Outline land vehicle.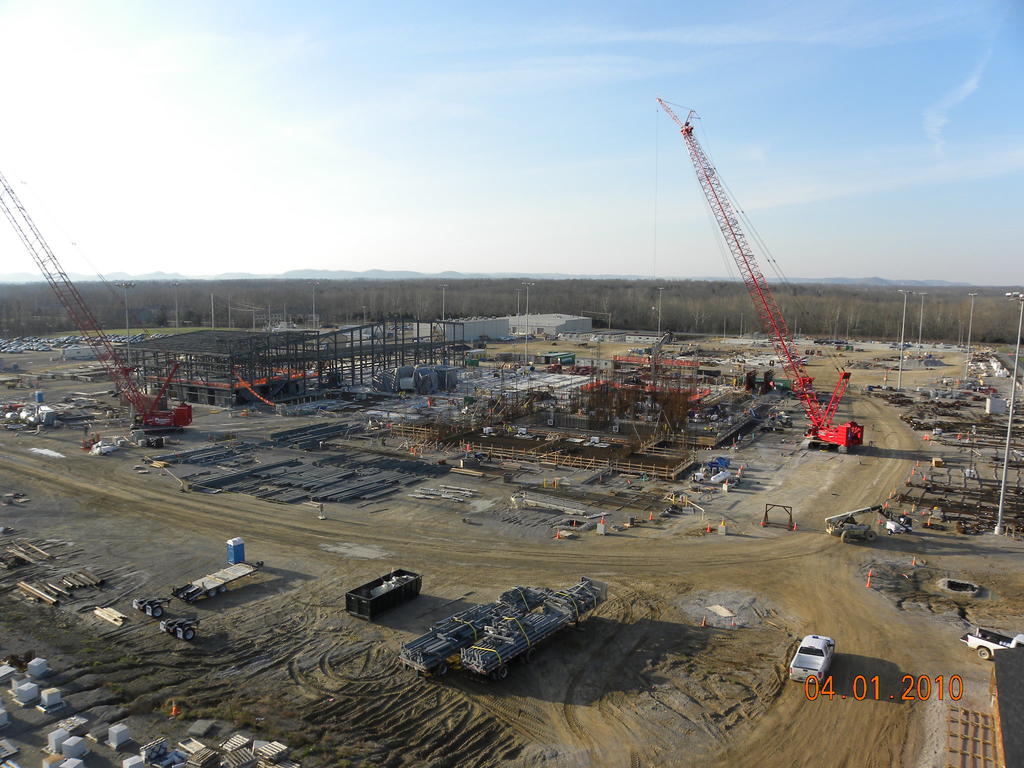
Outline: l=783, t=632, r=839, b=684.
